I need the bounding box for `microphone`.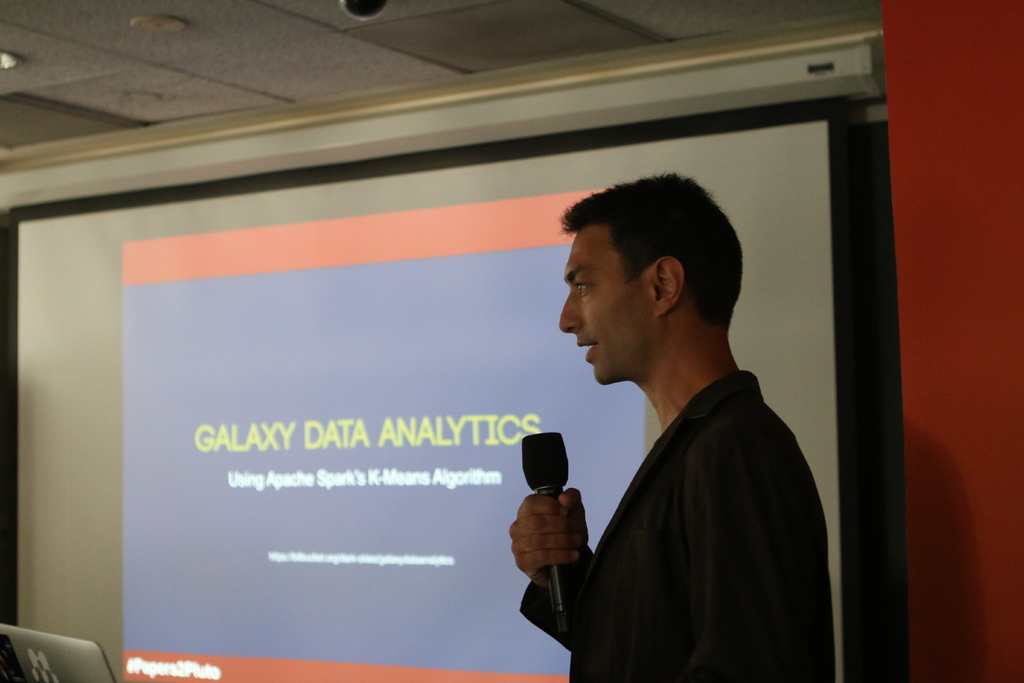
Here it is: locate(521, 429, 574, 611).
